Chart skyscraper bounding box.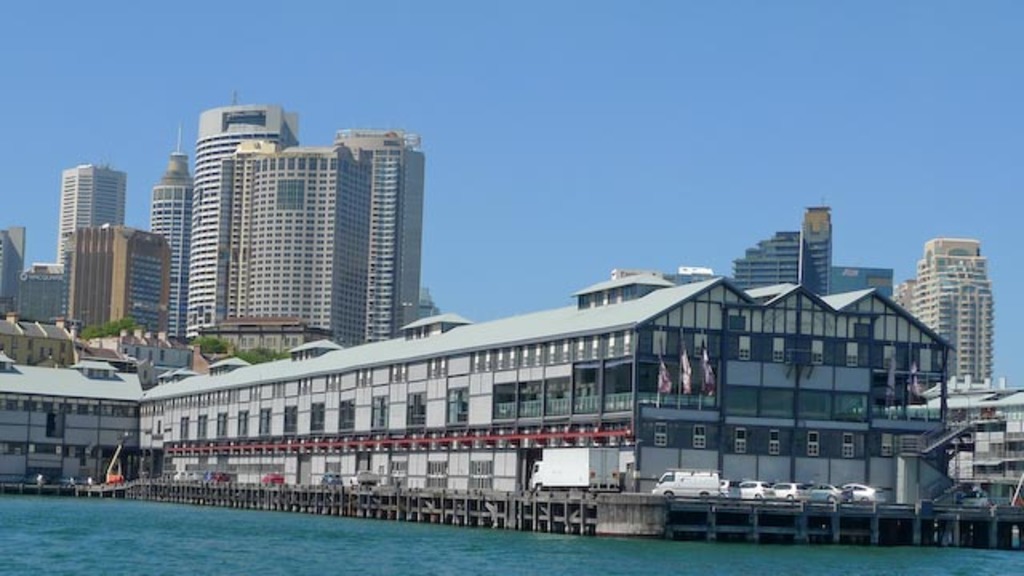
Charted: [891,235,1000,379].
